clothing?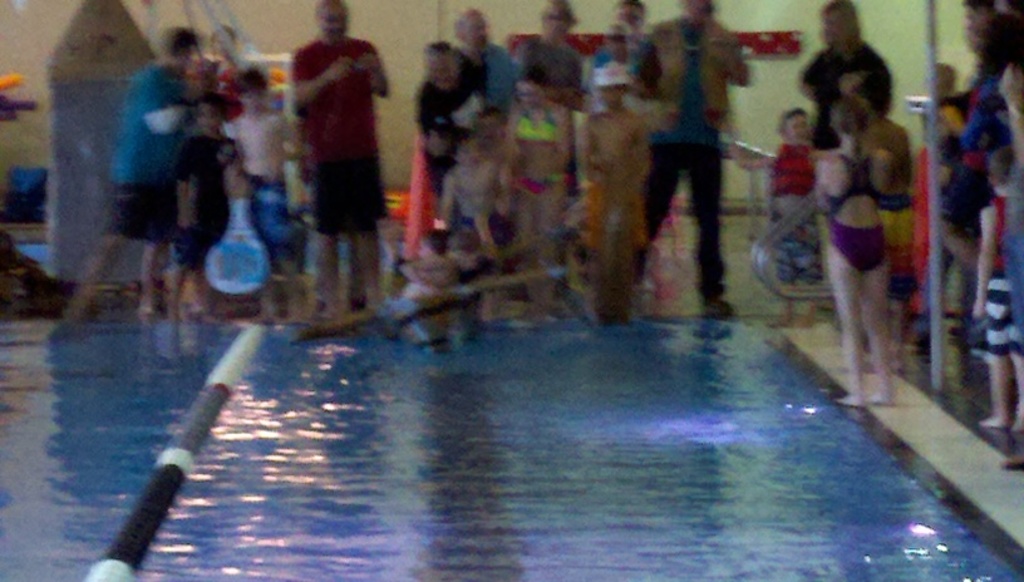
{"x1": 563, "y1": 112, "x2": 668, "y2": 311}
